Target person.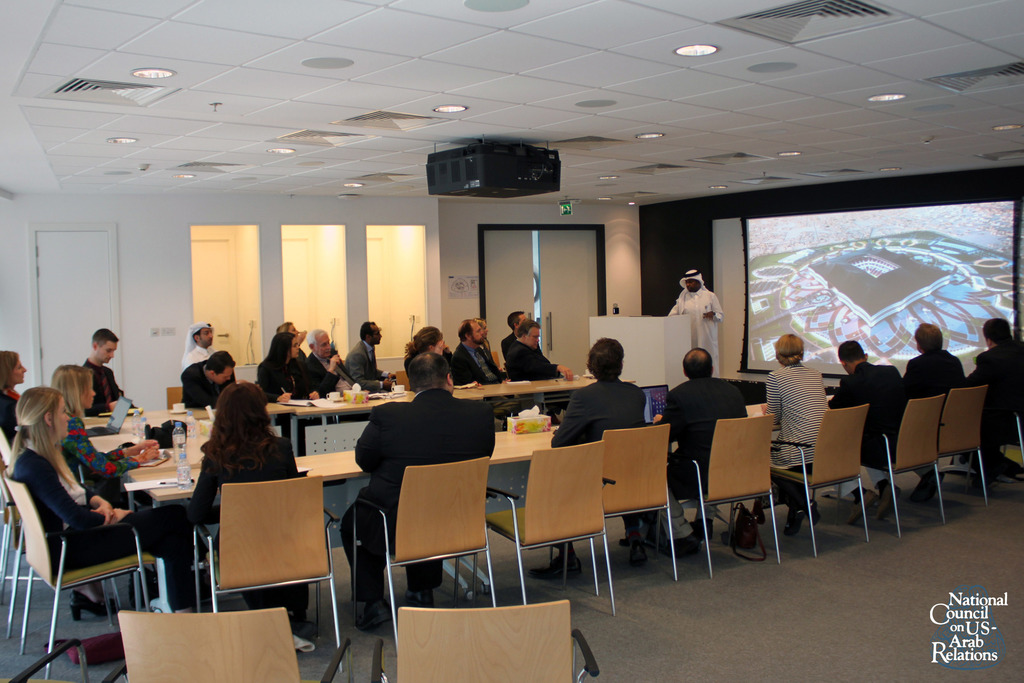
Target region: locate(340, 356, 499, 625).
